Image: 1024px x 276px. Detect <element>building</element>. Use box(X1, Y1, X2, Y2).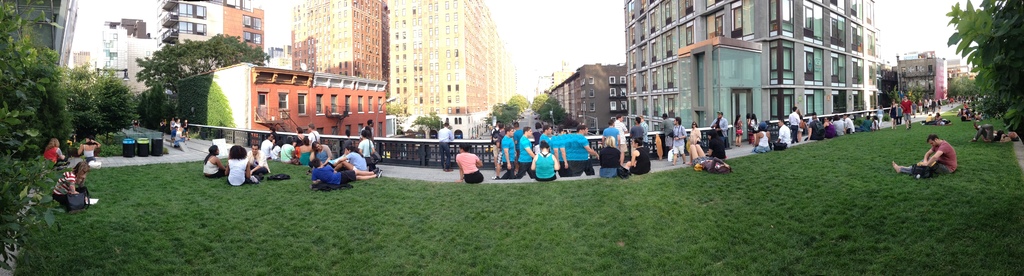
box(6, 0, 80, 61).
